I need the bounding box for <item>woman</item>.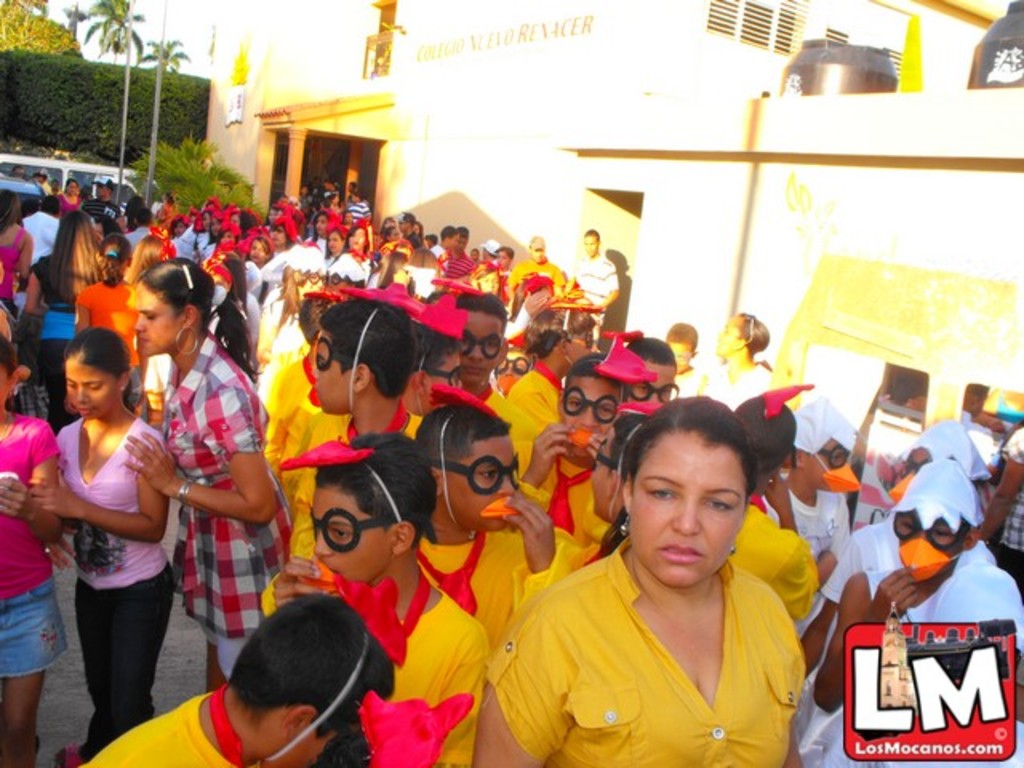
Here it is: 70,227,144,408.
